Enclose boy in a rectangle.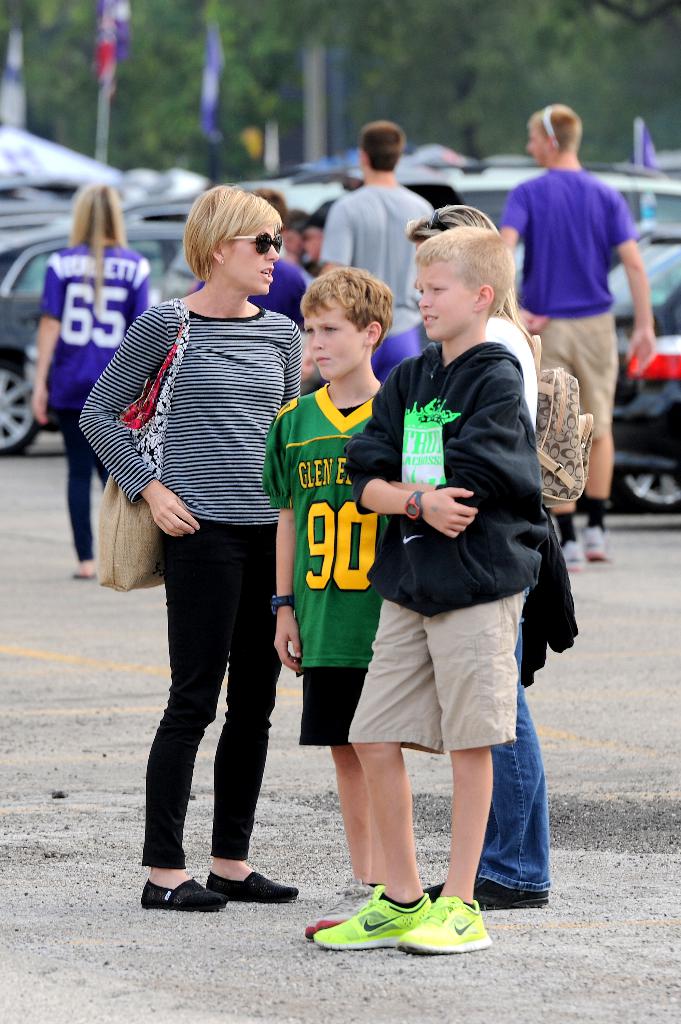
region(313, 221, 566, 945).
